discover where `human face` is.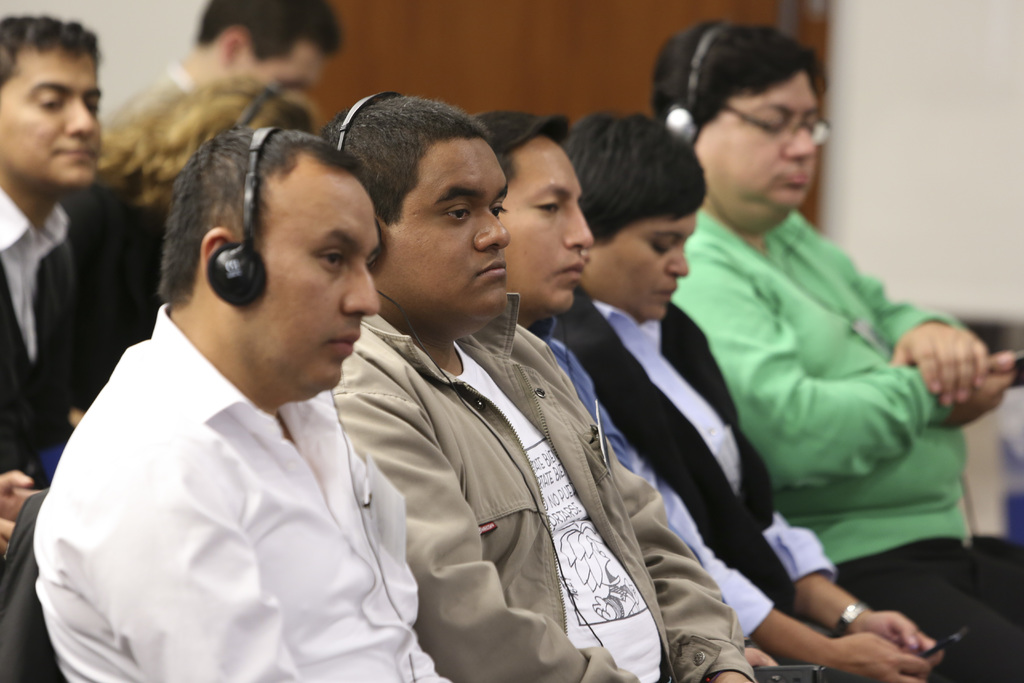
Discovered at <bbox>594, 207, 703, 309</bbox>.
